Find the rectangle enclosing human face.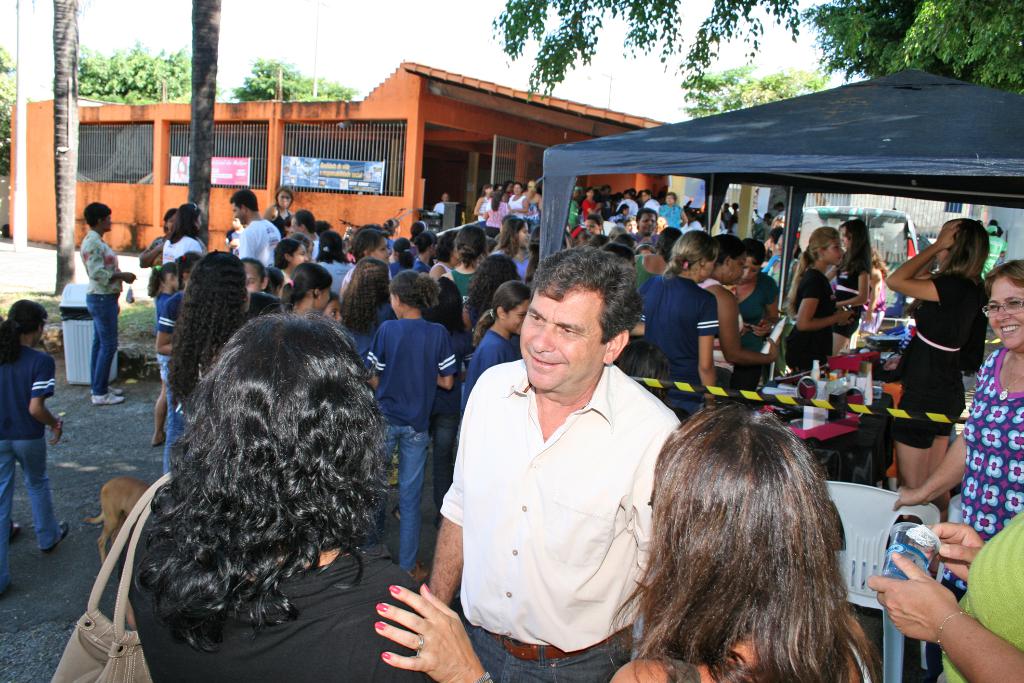
[276, 193, 291, 210].
